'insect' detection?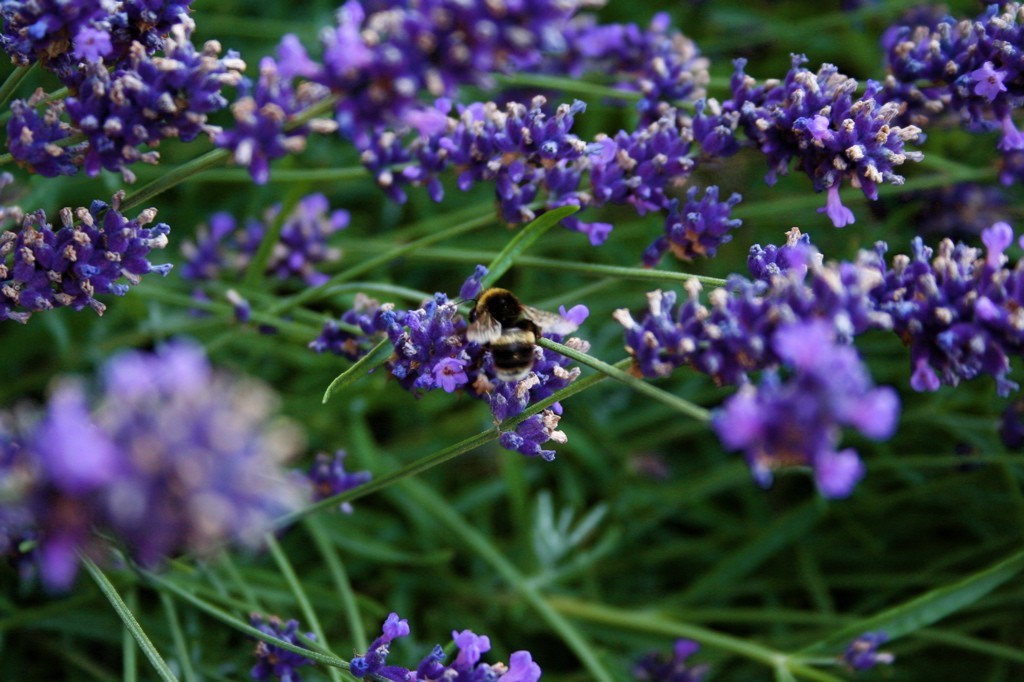
<bbox>440, 287, 575, 382</bbox>
